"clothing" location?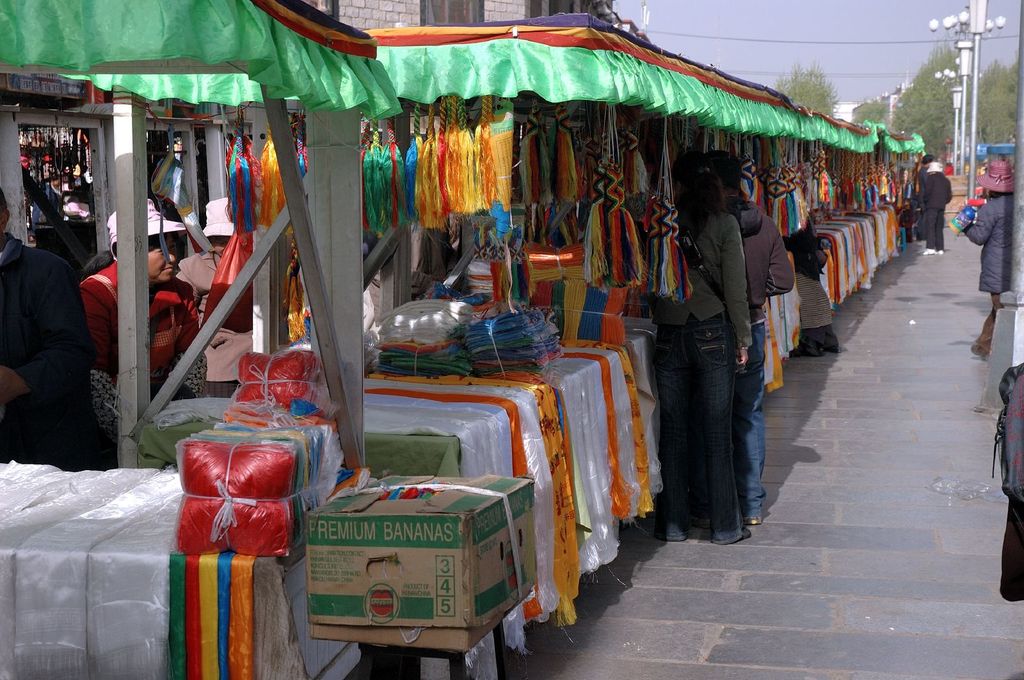
<box>652,207,757,544</box>
